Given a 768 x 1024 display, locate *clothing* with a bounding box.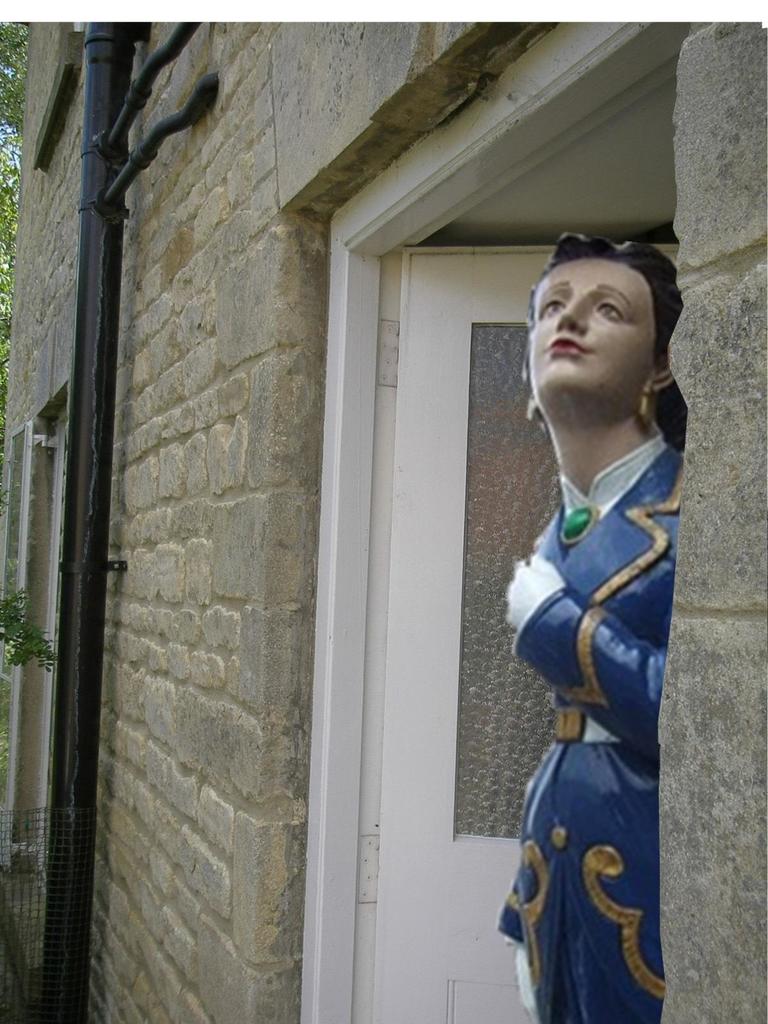
Located: l=491, t=434, r=688, b=1023.
